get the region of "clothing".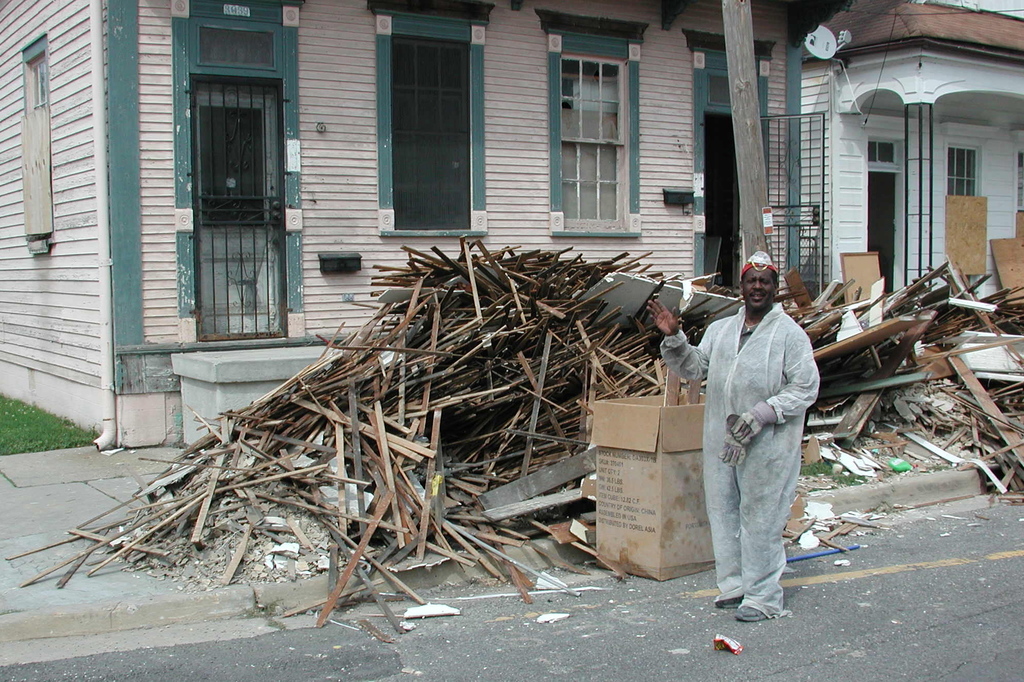
652, 272, 813, 604.
